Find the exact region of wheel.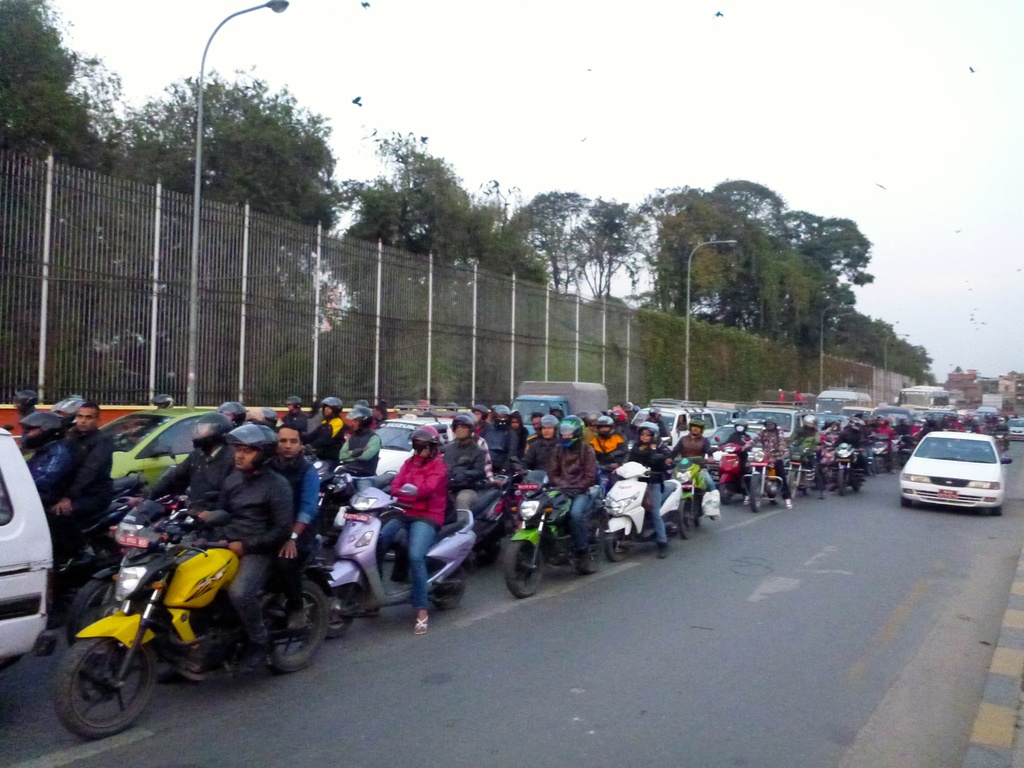
Exact region: left=264, top=577, right=329, bottom=672.
